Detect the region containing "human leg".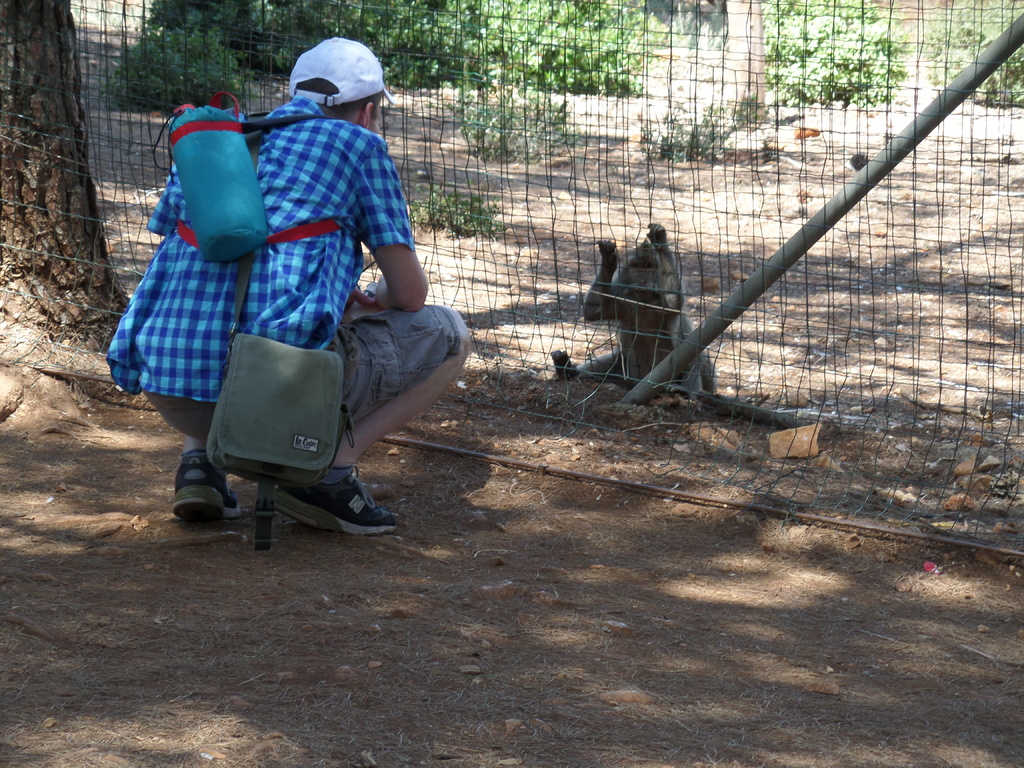
bbox=(152, 396, 239, 524).
